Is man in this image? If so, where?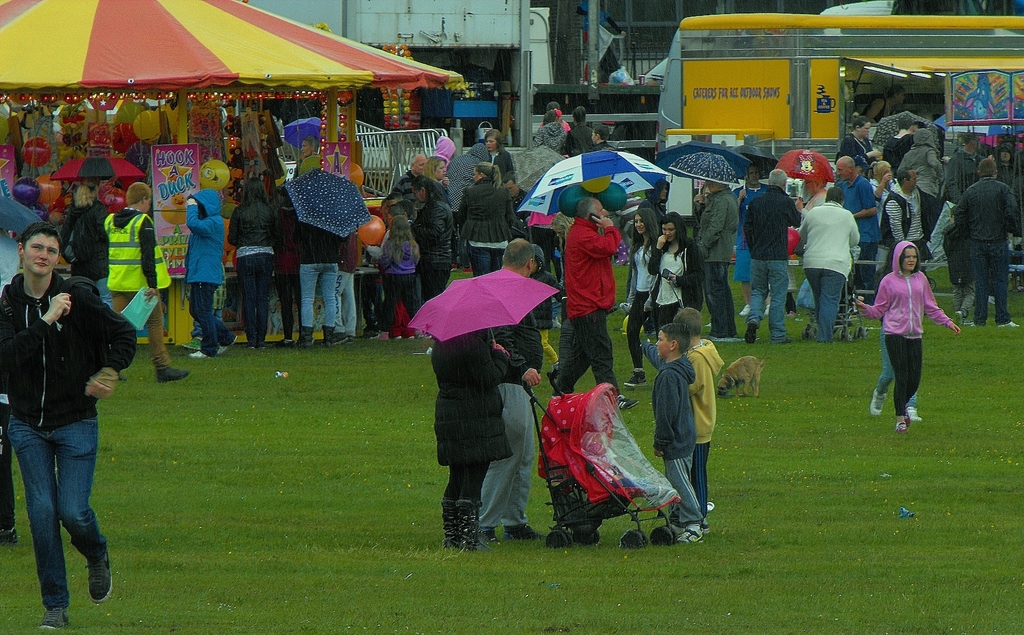
Yes, at {"left": 957, "top": 150, "right": 1023, "bottom": 332}.
